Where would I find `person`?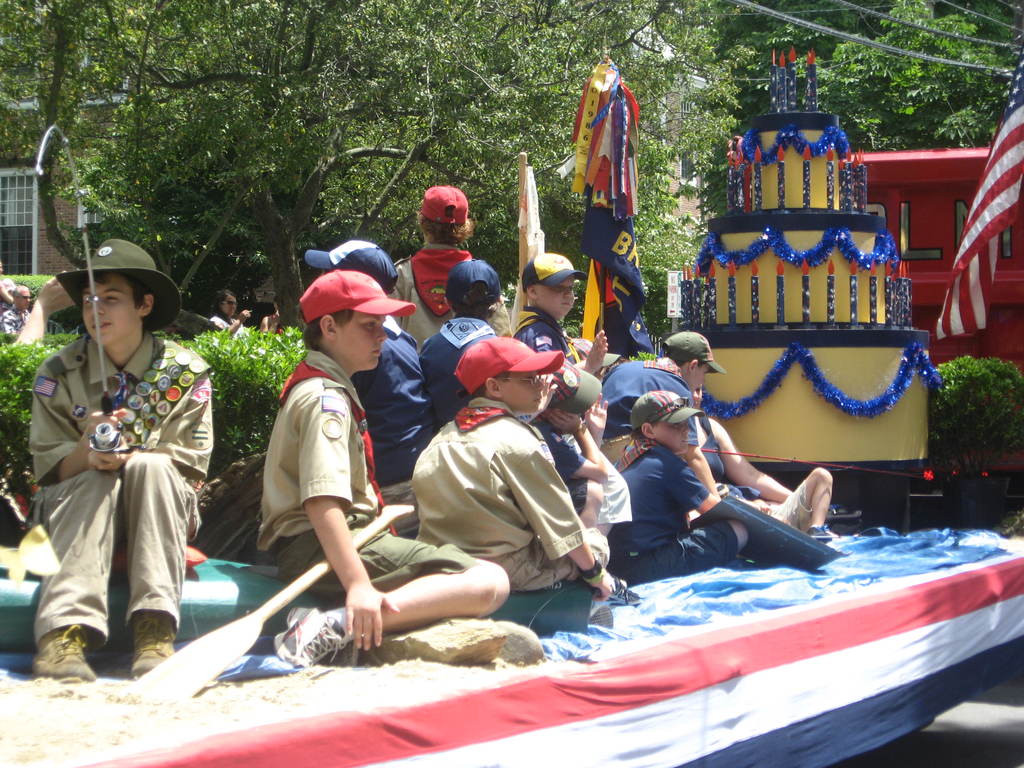
At <bbox>383, 186, 485, 346</bbox>.
